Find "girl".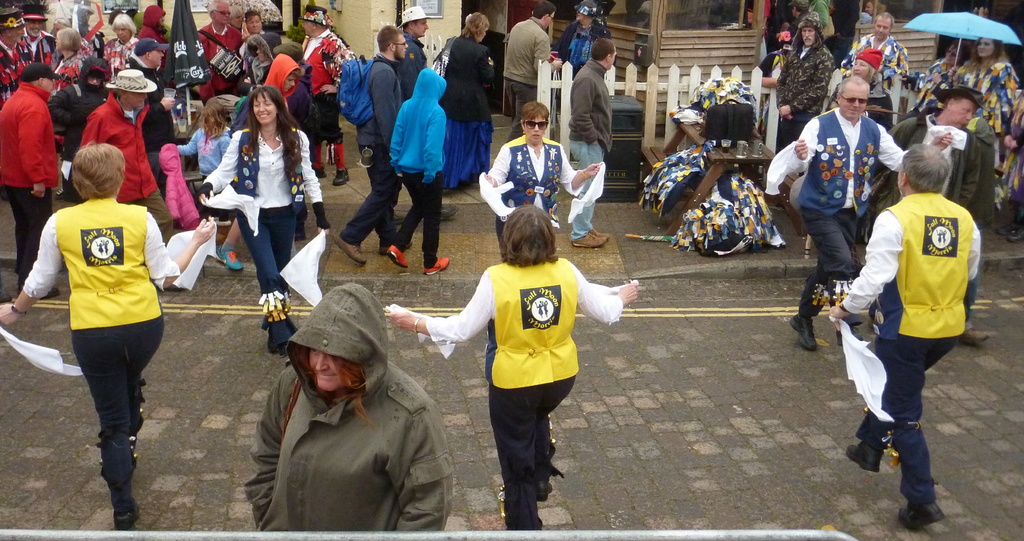
[172, 98, 232, 225].
